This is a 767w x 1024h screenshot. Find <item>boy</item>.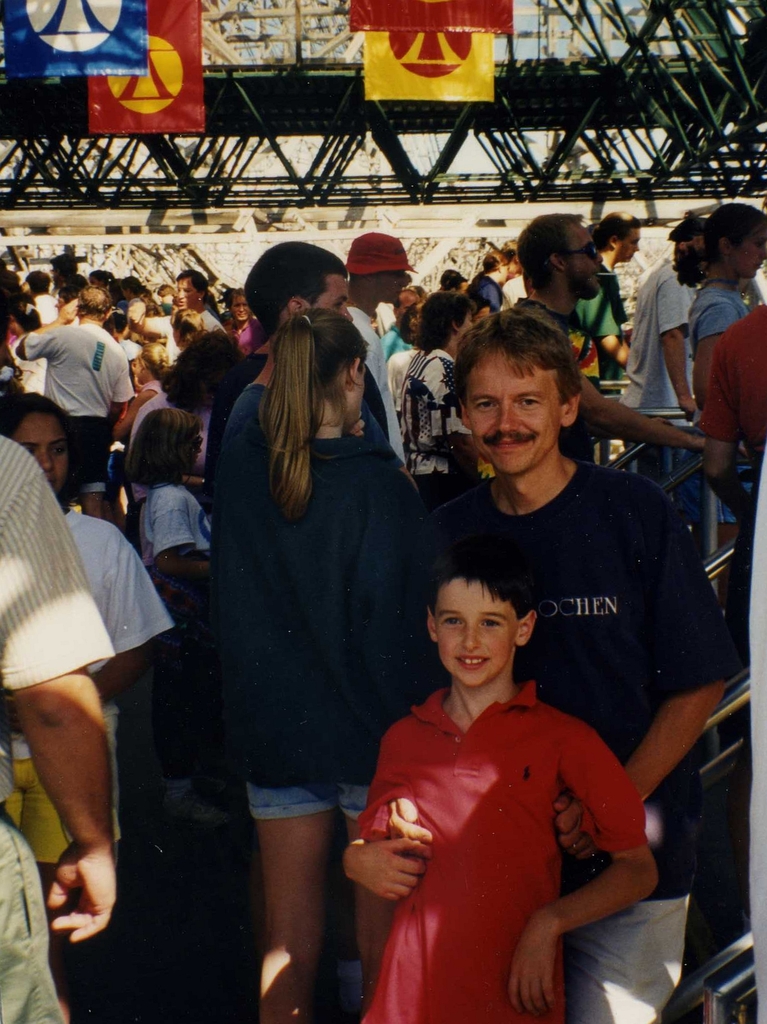
Bounding box: 343 541 654 1023.
